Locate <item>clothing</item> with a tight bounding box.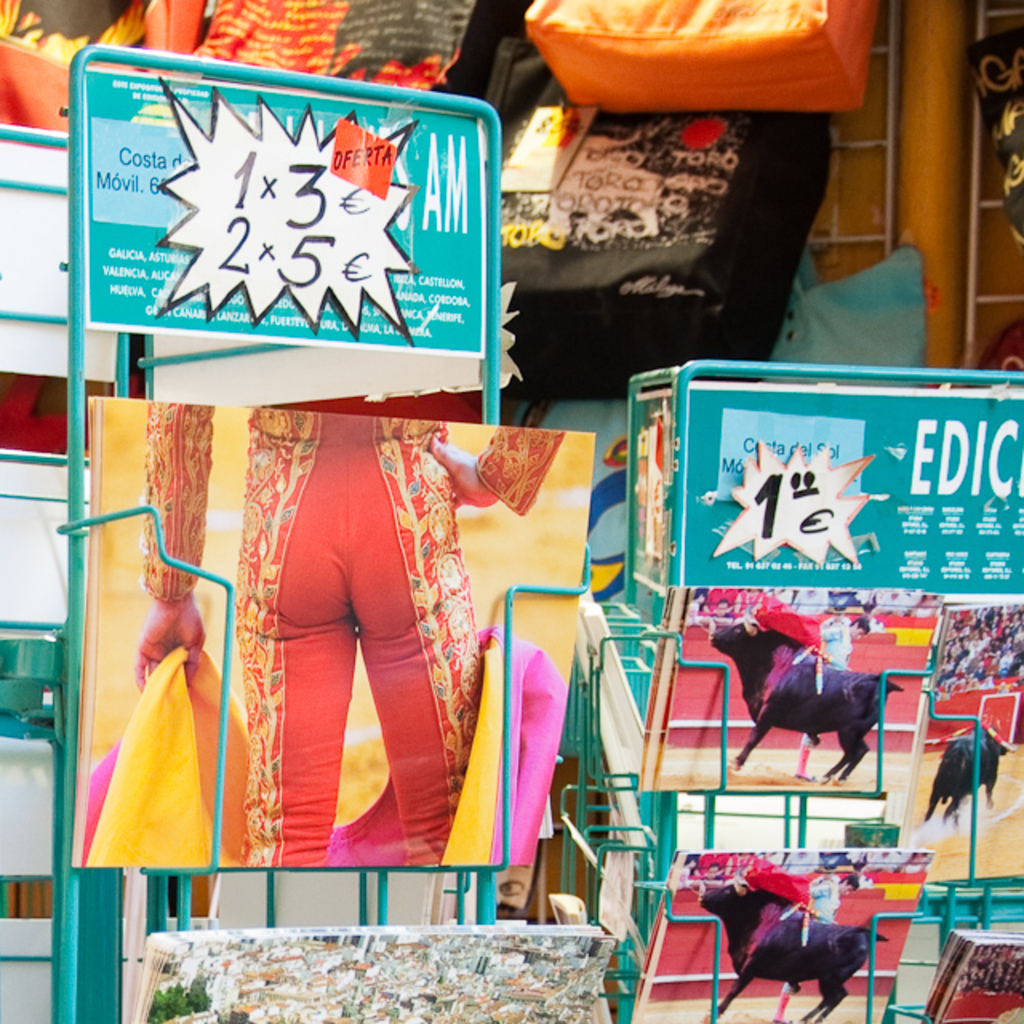
Rect(138, 400, 568, 870).
